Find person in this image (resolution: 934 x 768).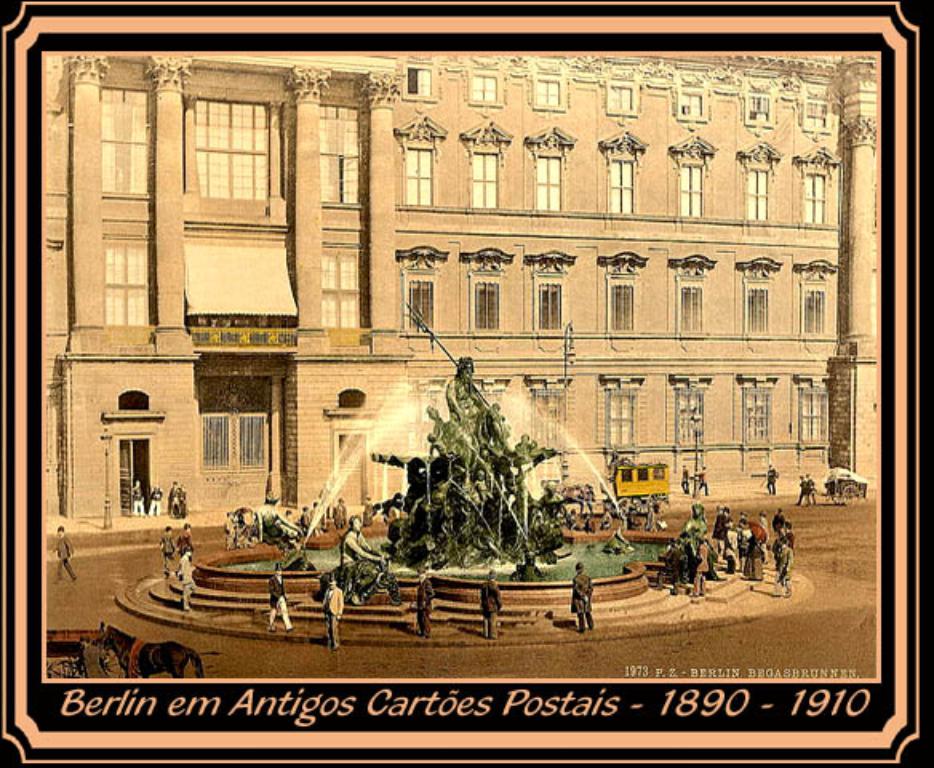
bbox(178, 550, 190, 616).
